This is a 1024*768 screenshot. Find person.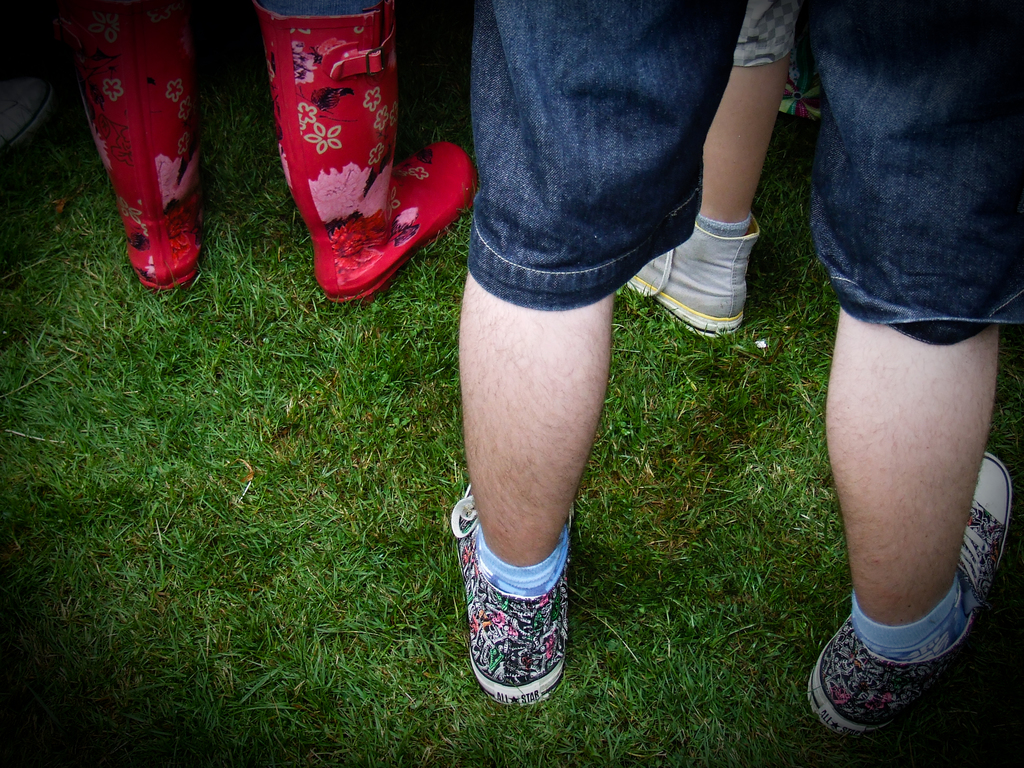
Bounding box: 42 0 479 312.
